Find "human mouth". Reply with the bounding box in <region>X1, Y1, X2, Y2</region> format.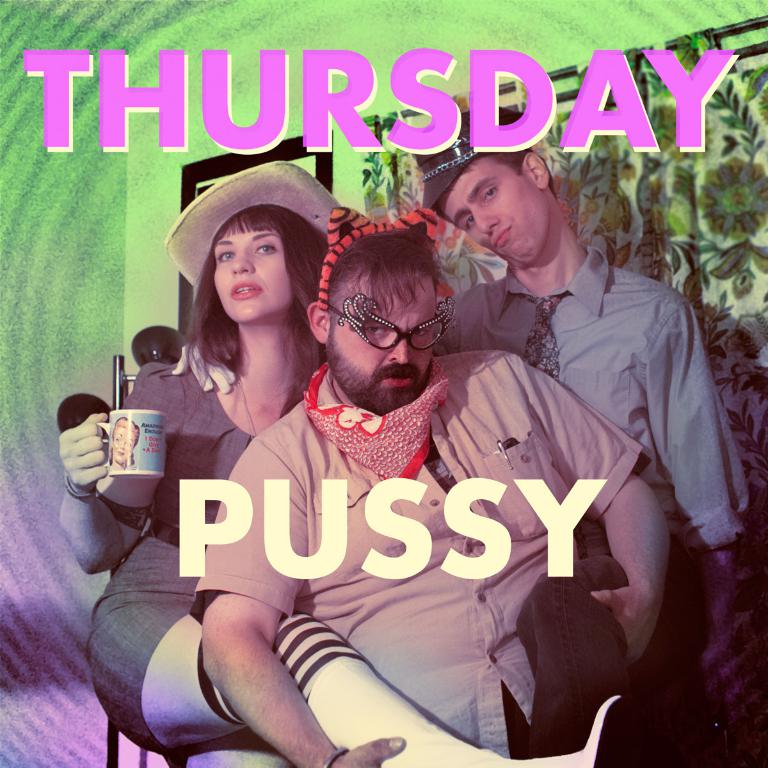
<region>497, 229, 512, 253</region>.
